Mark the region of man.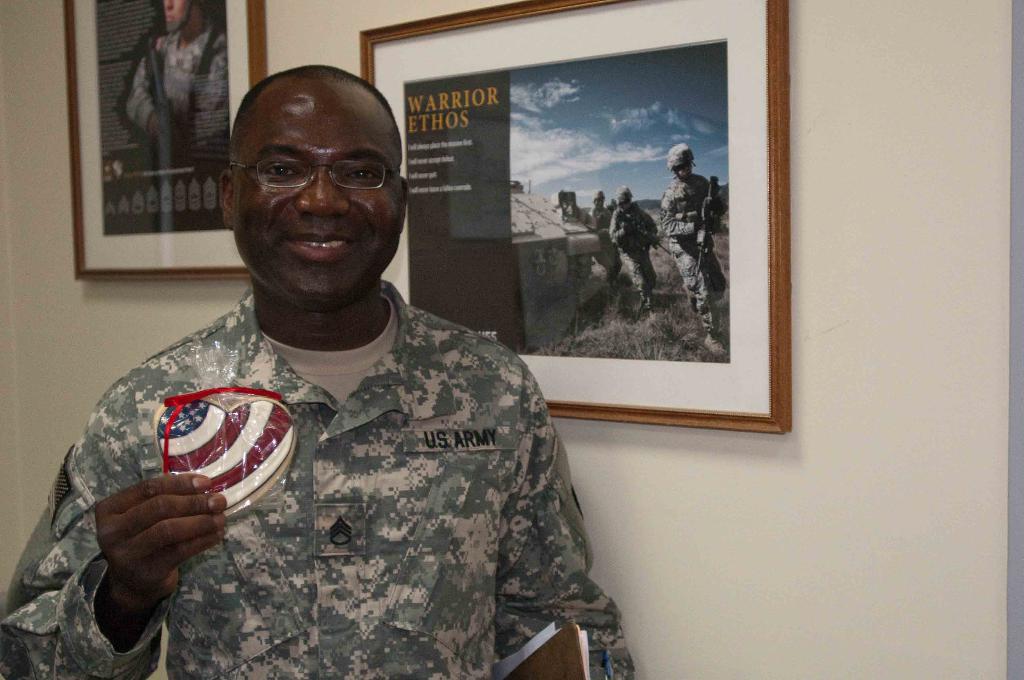
Region: 588, 187, 616, 247.
